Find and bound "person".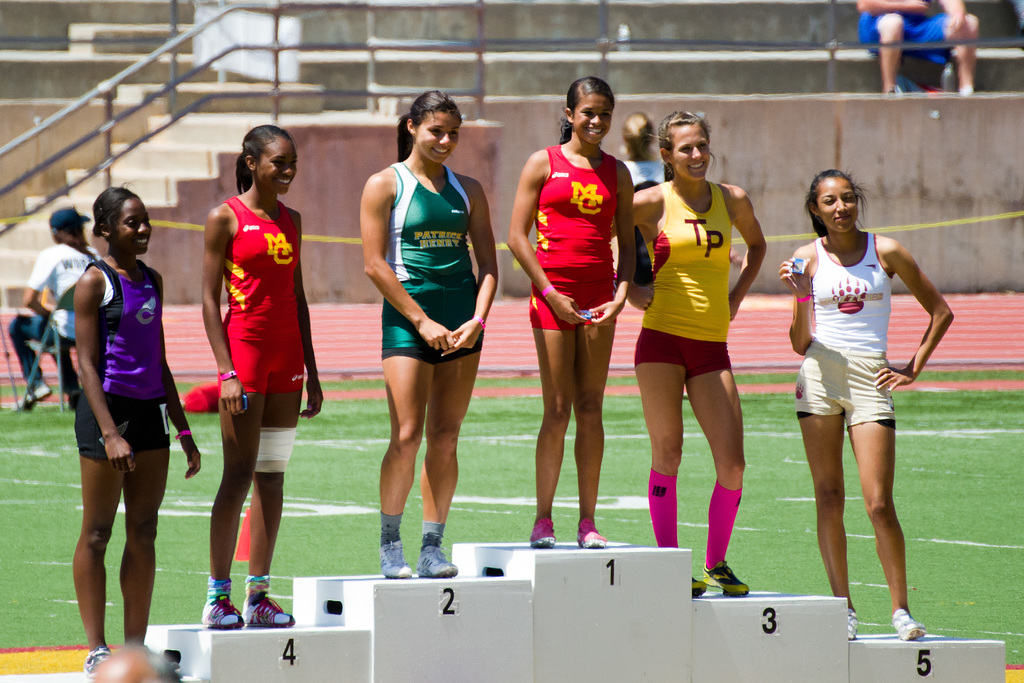
Bound: 779/170/956/643.
